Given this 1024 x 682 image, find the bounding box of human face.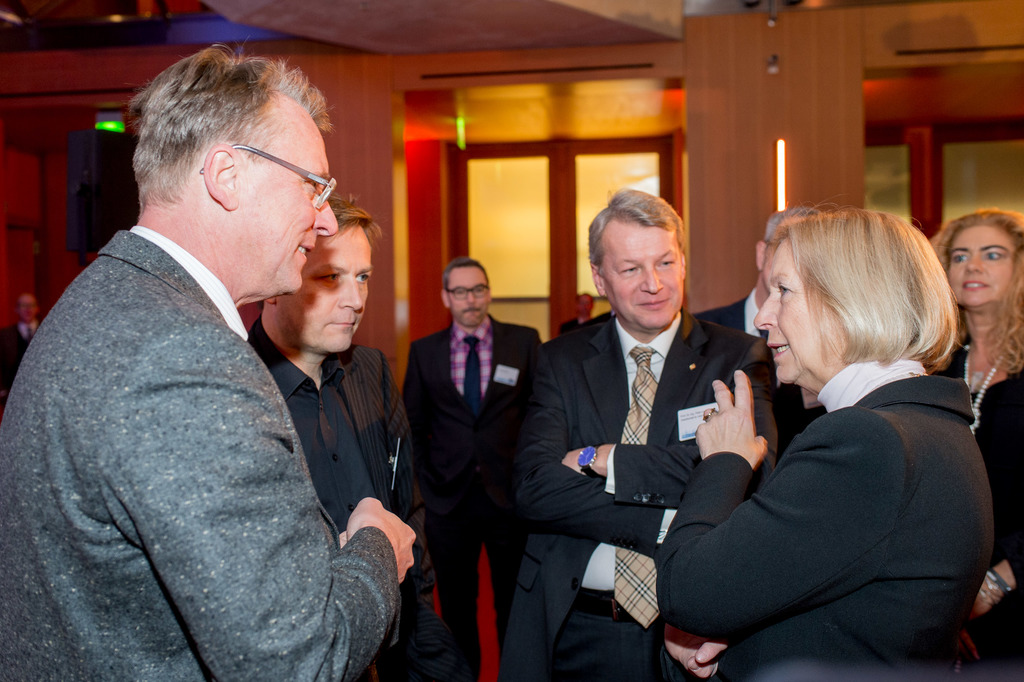
bbox(454, 270, 488, 330).
